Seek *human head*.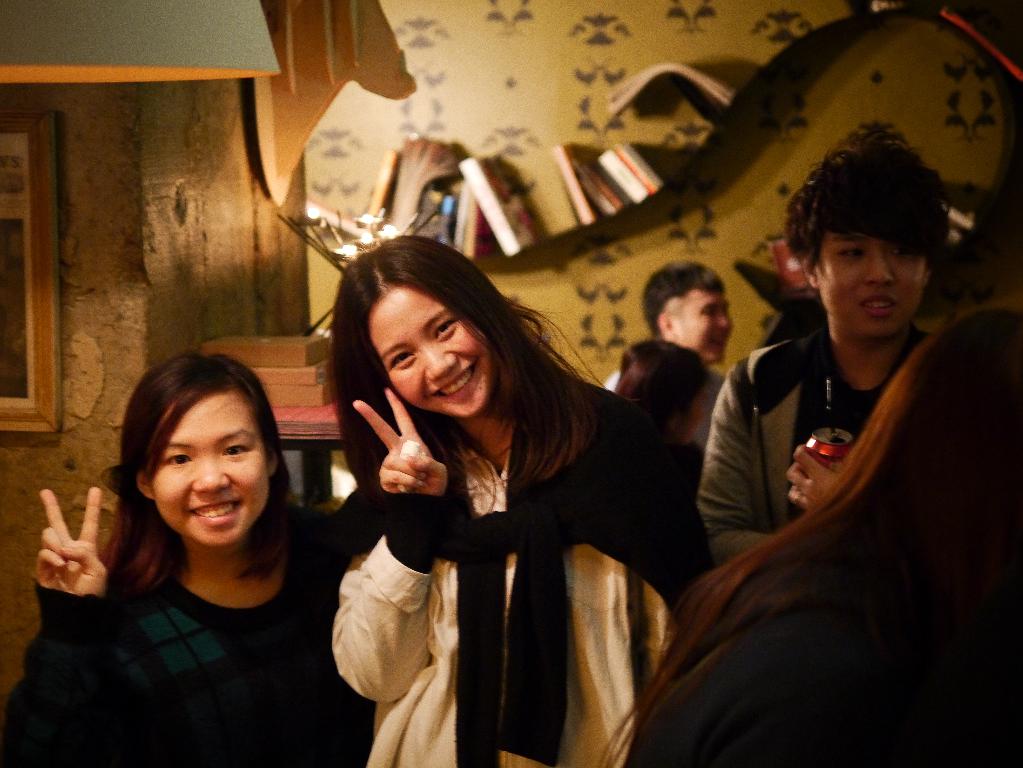
left=795, top=143, right=934, bottom=343.
